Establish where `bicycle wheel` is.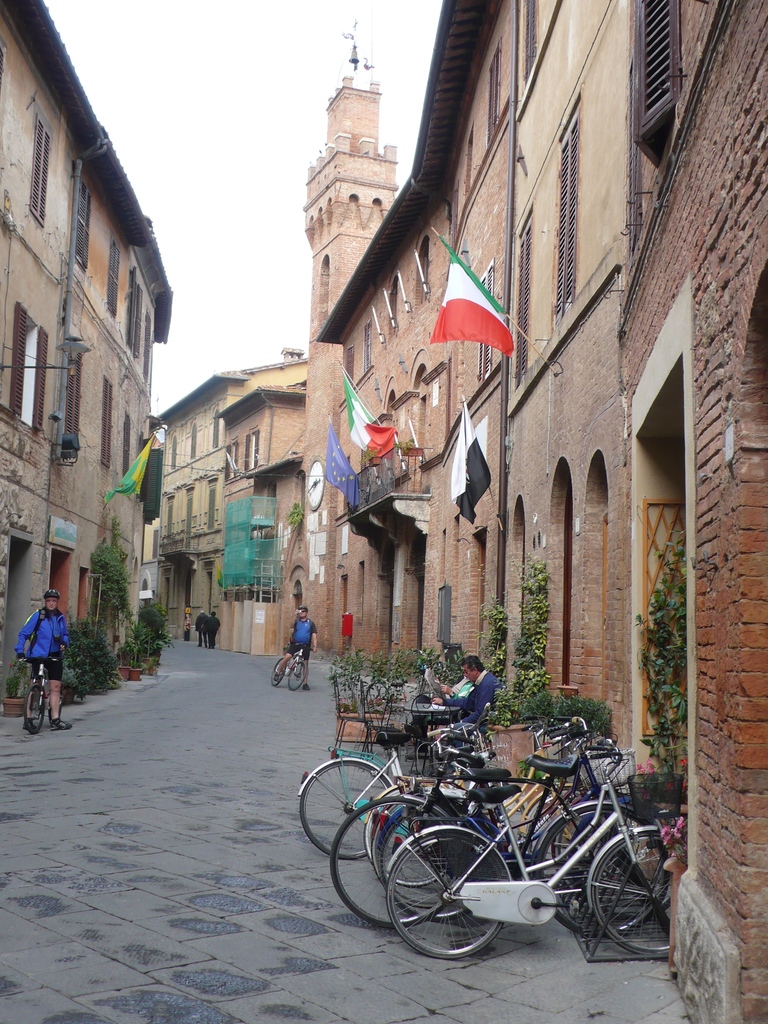
Established at locate(290, 660, 309, 689).
